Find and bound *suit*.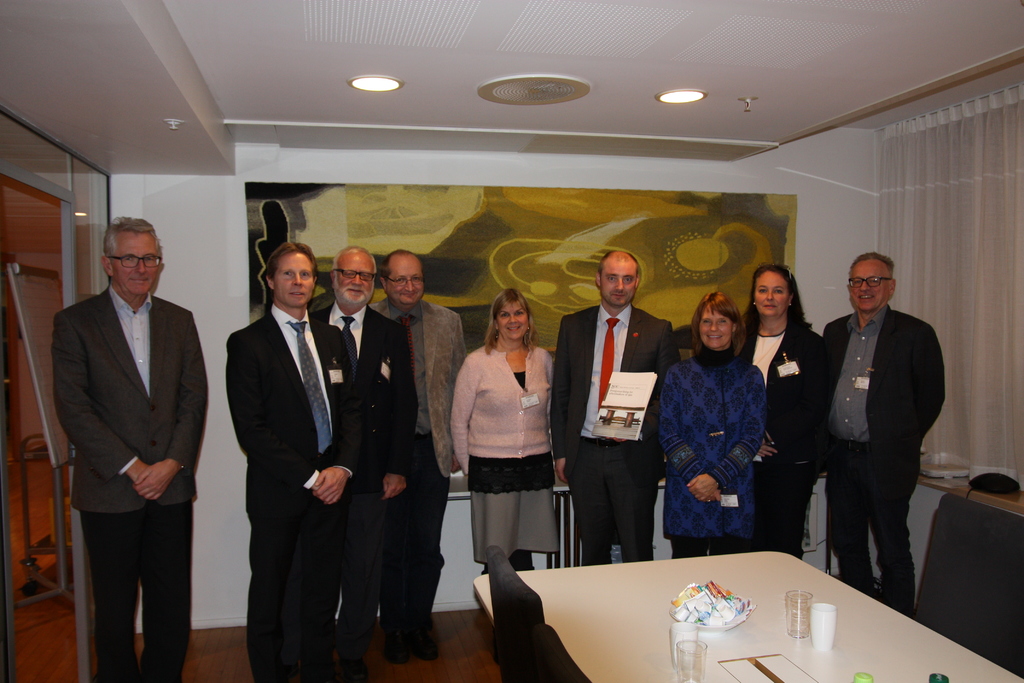
Bound: 550, 304, 678, 562.
